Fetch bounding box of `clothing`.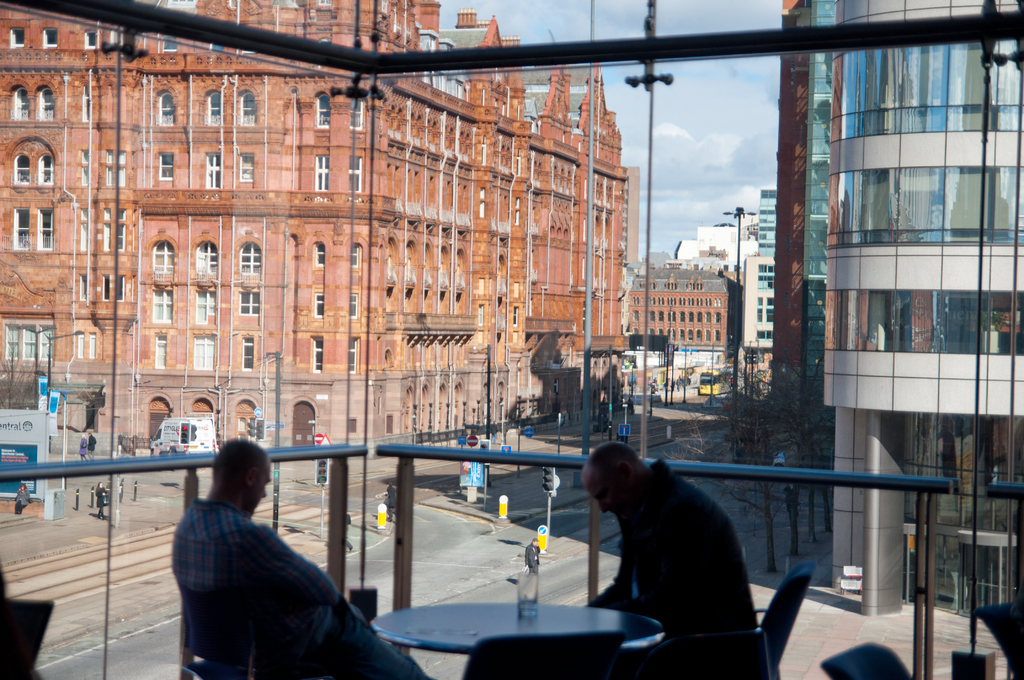
Bbox: x1=77 y1=437 x2=86 y2=455.
